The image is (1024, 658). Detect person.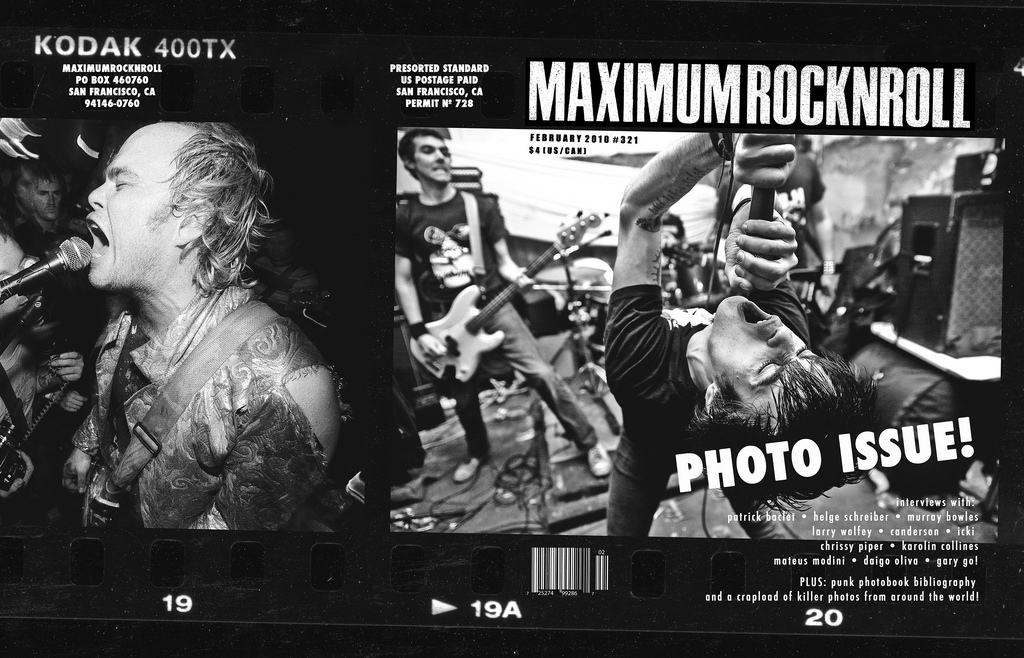
Detection: rect(0, 112, 84, 498).
